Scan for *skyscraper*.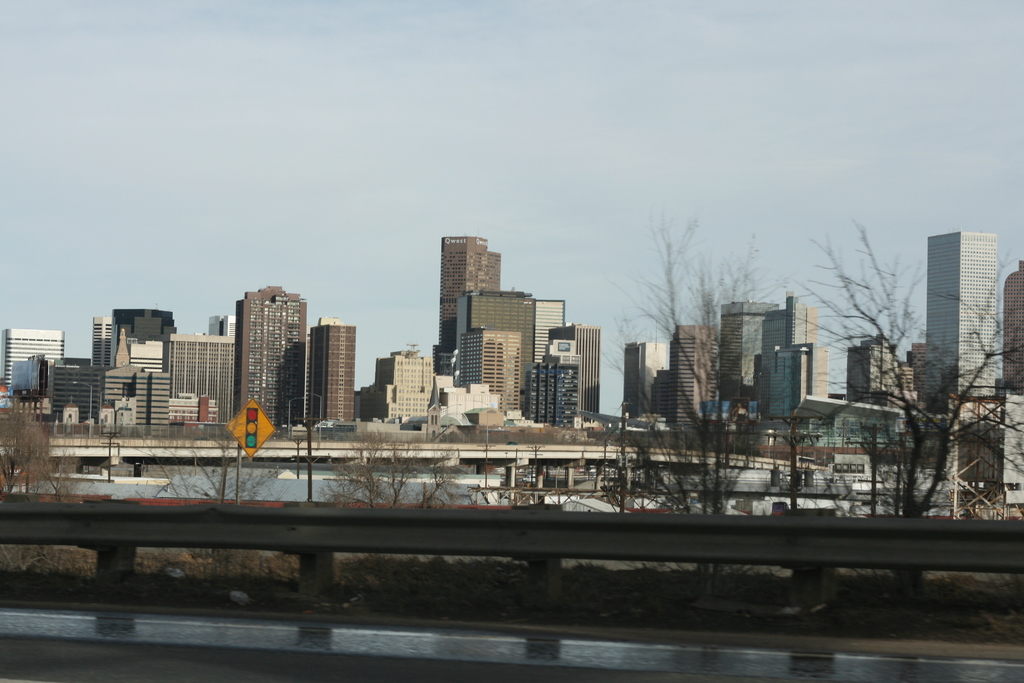
Scan result: {"left": 924, "top": 231, "right": 997, "bottom": 399}.
